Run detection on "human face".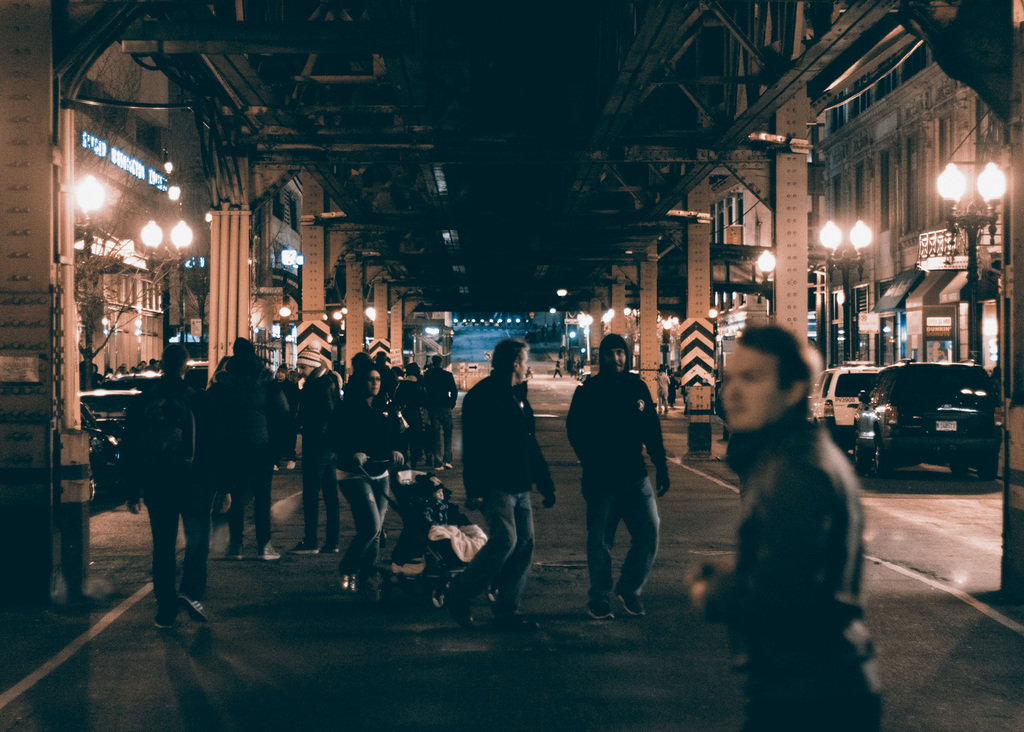
Result: (368, 372, 380, 394).
